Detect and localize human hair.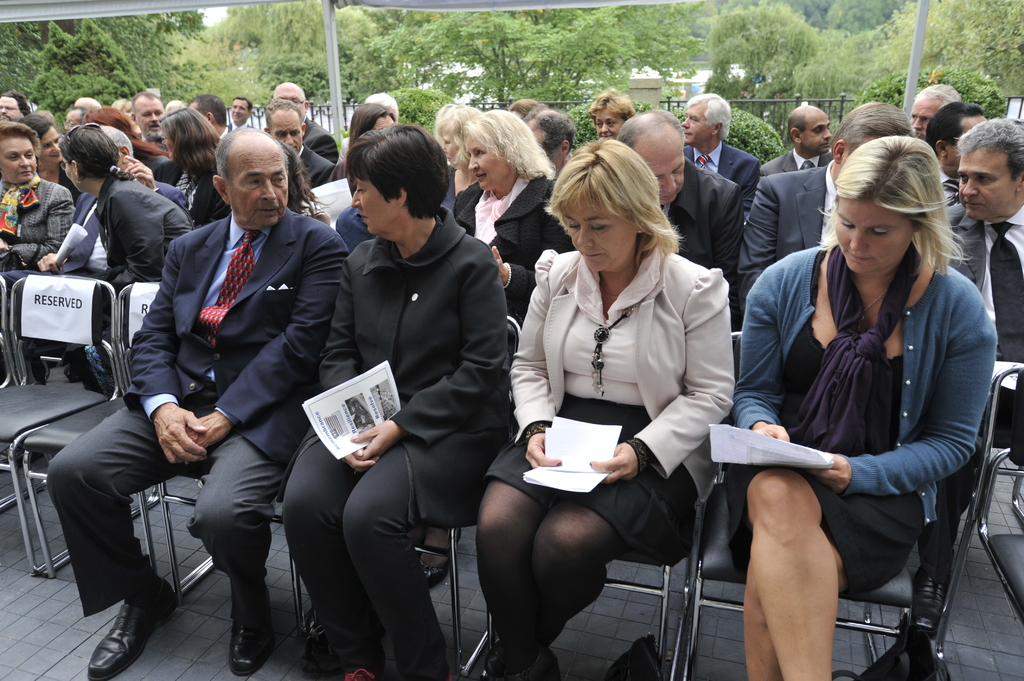
Localized at BBox(431, 104, 491, 168).
